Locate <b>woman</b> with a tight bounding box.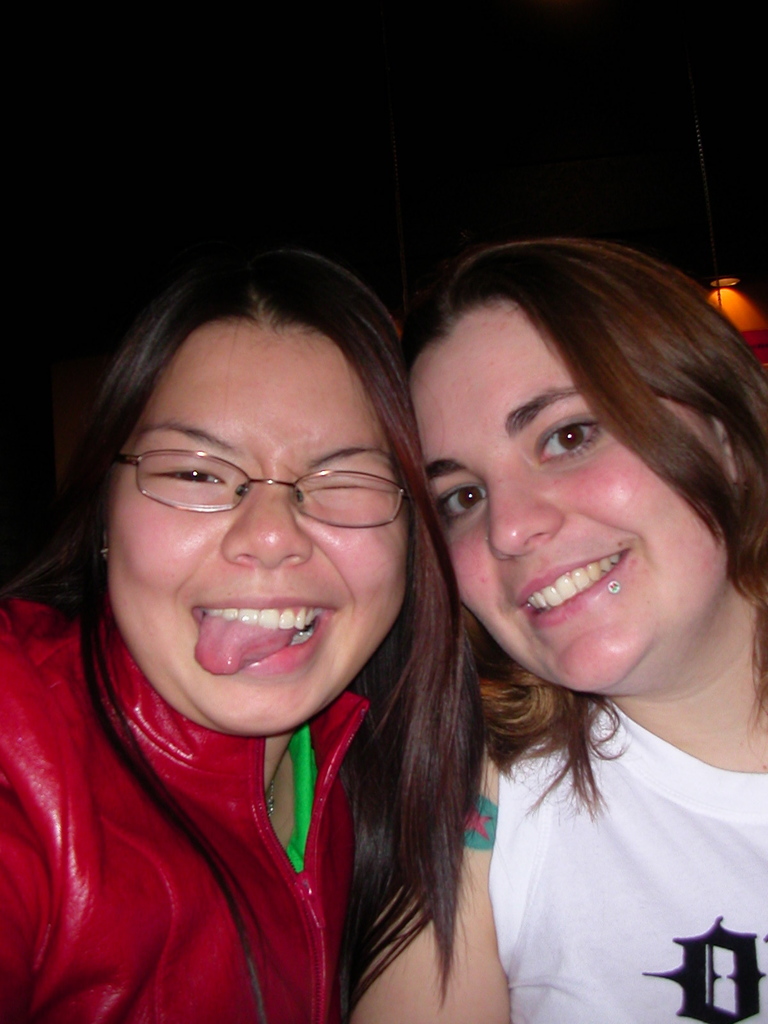
0,255,527,1023.
